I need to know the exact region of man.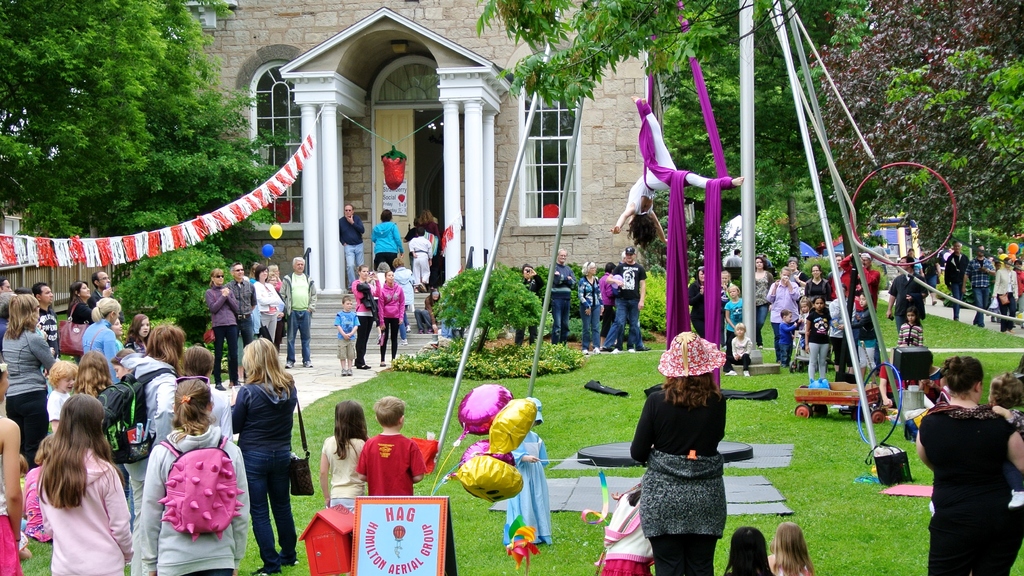
Region: bbox=[30, 281, 64, 393].
